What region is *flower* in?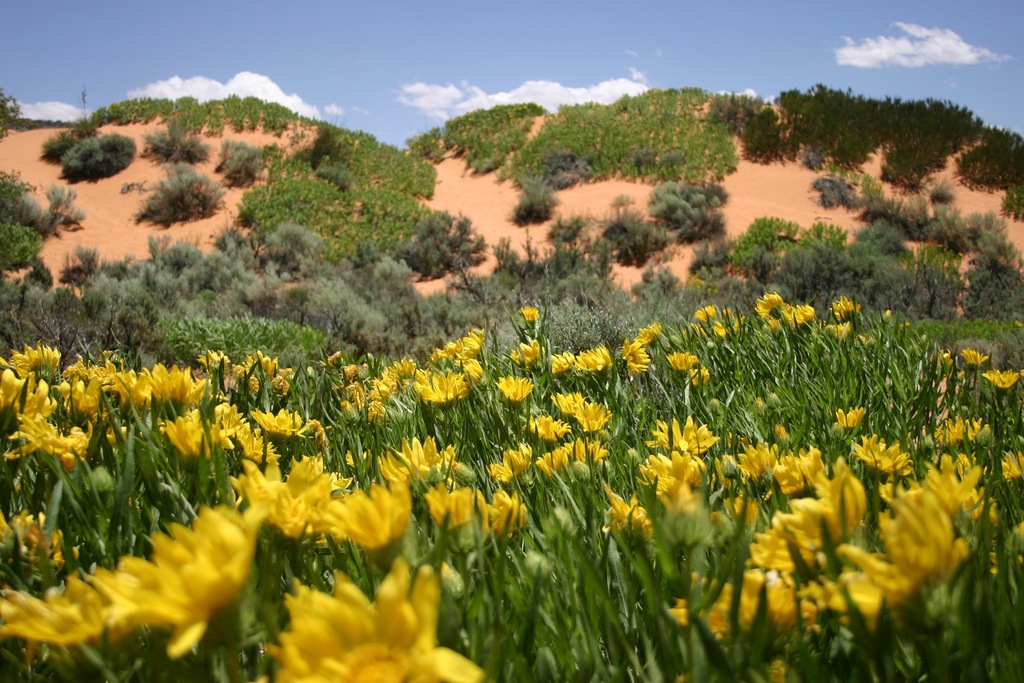
<region>920, 453, 979, 522</region>.
